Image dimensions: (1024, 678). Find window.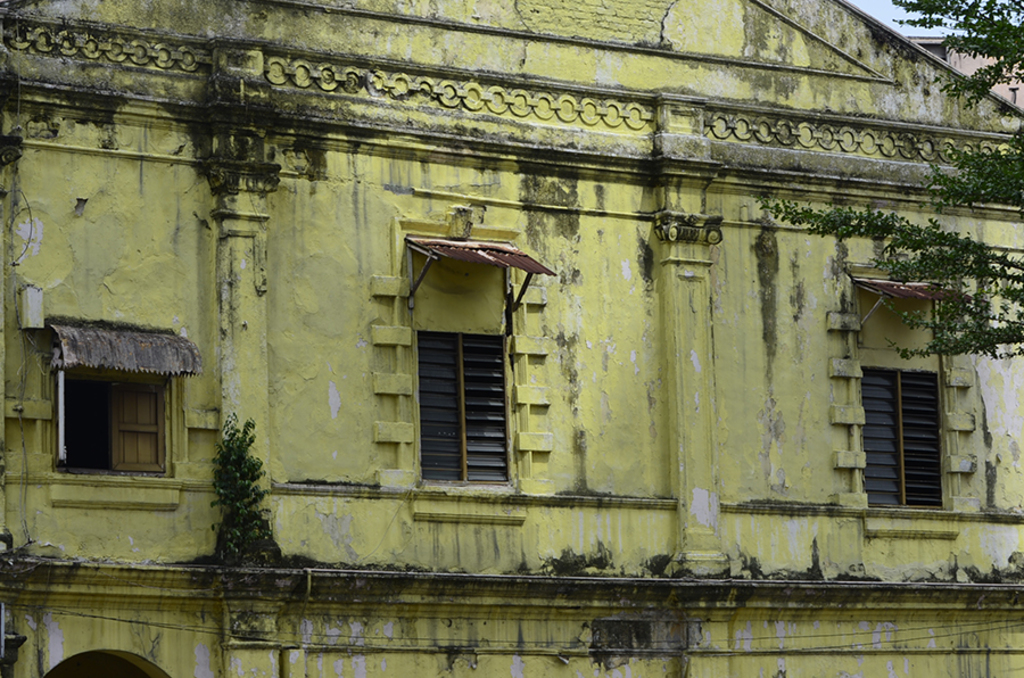
(left=418, top=328, right=509, bottom=486).
